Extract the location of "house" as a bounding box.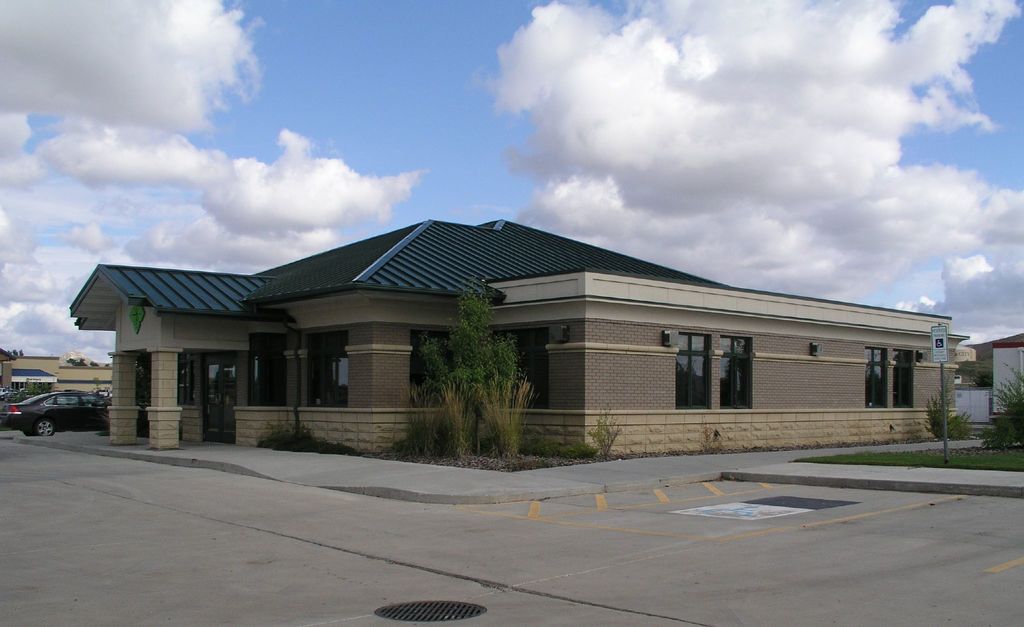
Rect(86, 200, 932, 466).
